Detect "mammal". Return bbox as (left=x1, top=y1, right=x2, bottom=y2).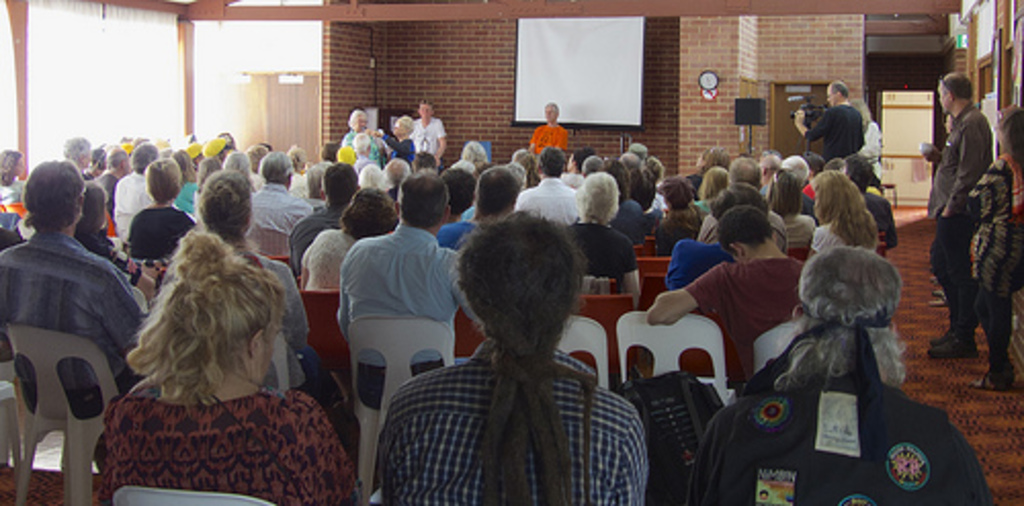
(left=911, top=76, right=999, bottom=363).
